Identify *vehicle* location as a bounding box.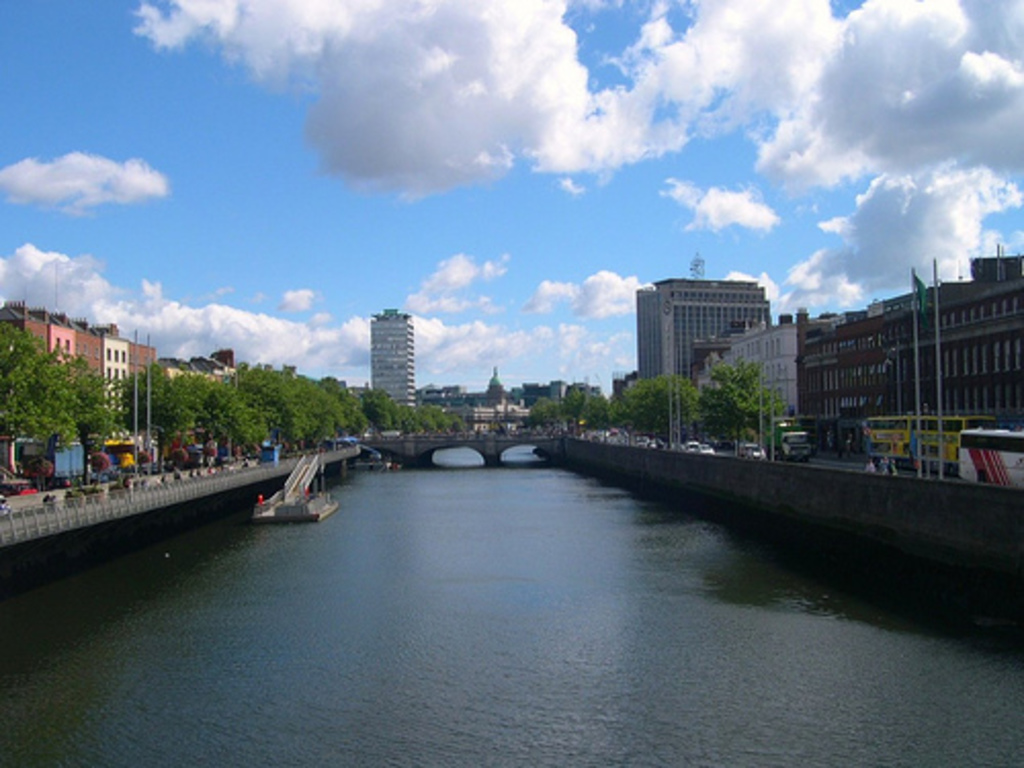
(762,412,807,461).
